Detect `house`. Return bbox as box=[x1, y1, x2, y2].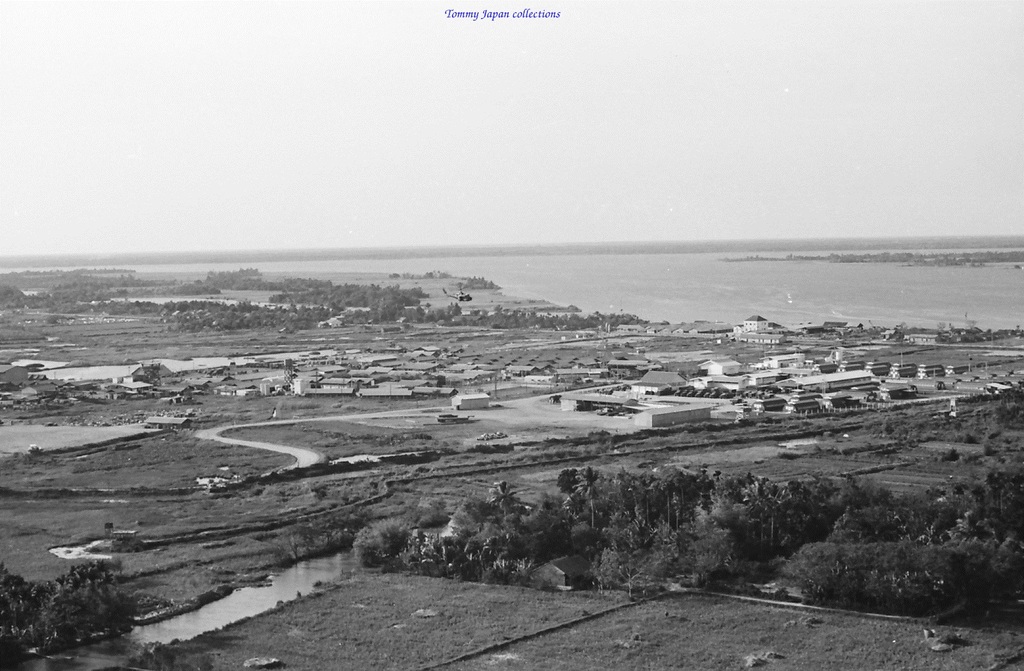
box=[701, 353, 740, 377].
